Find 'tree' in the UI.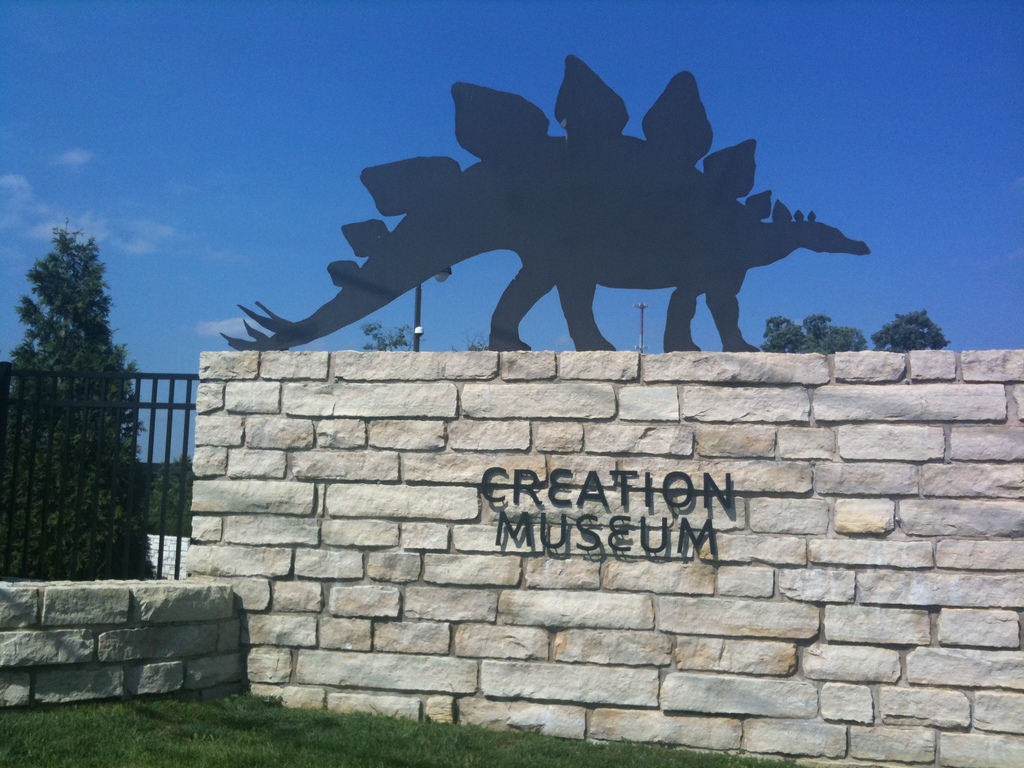
UI element at [360,318,419,351].
